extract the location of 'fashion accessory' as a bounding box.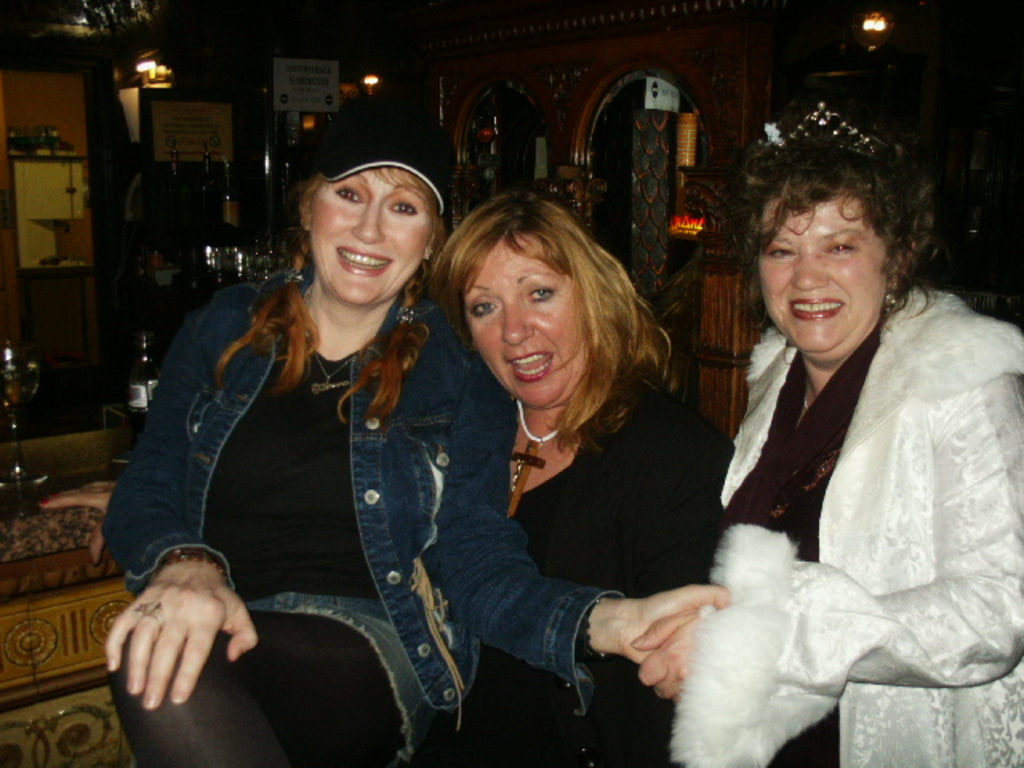
x1=270 y1=264 x2=304 y2=280.
